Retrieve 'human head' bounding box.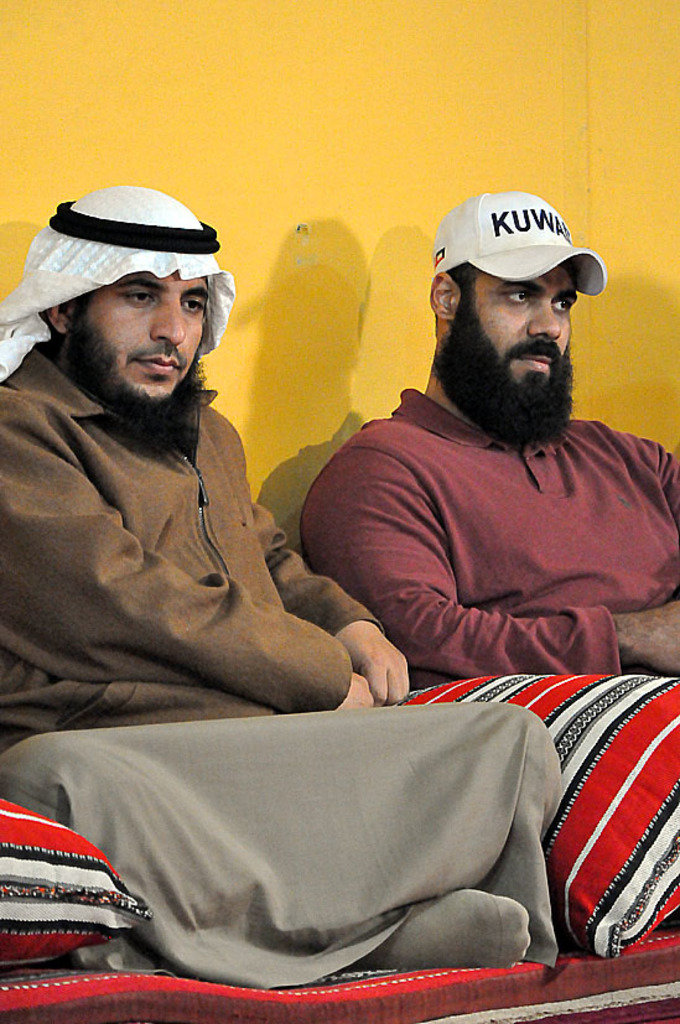
Bounding box: left=19, top=182, right=223, bottom=419.
